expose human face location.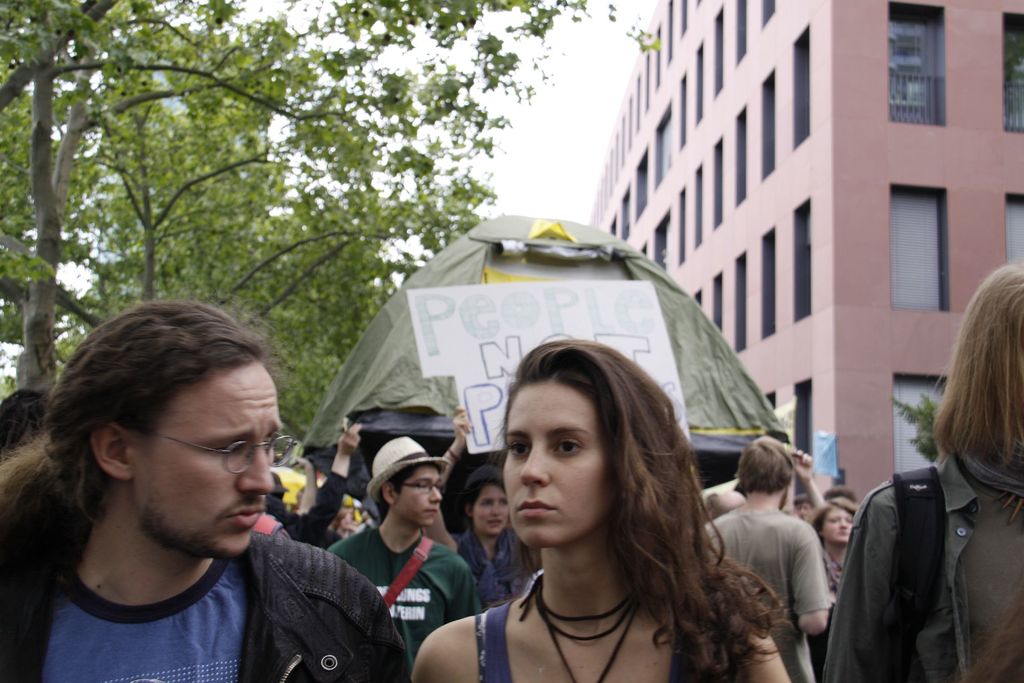
Exposed at Rect(504, 384, 616, 550).
